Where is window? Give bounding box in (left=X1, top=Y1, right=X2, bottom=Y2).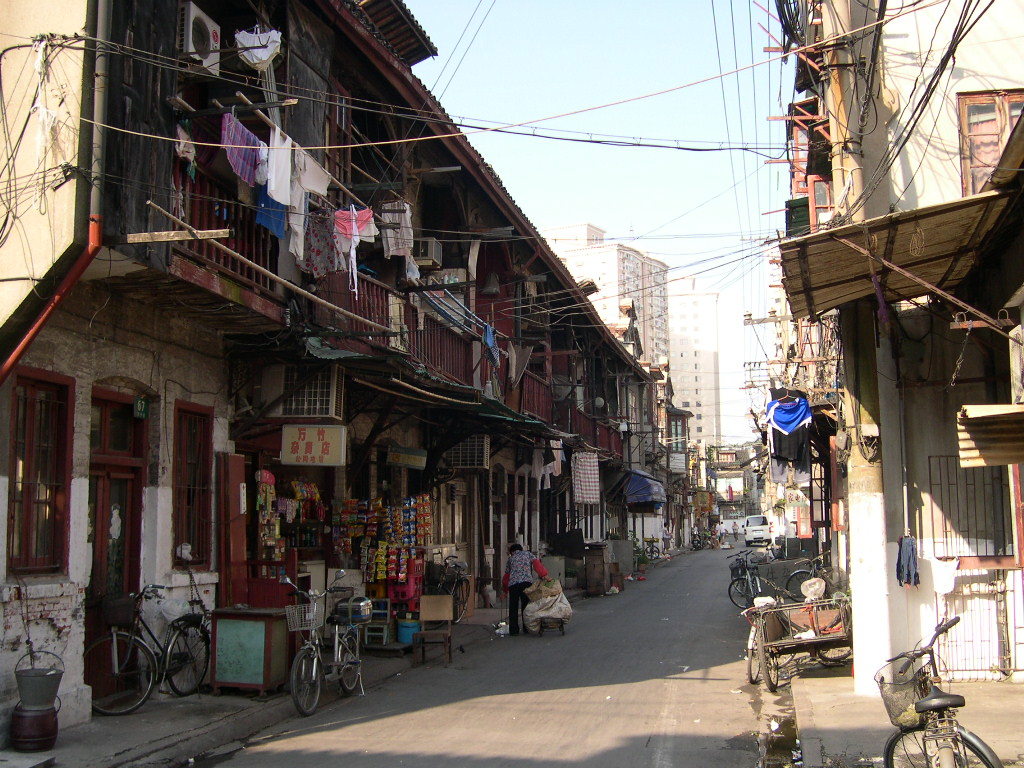
(left=13, top=373, right=62, bottom=571).
